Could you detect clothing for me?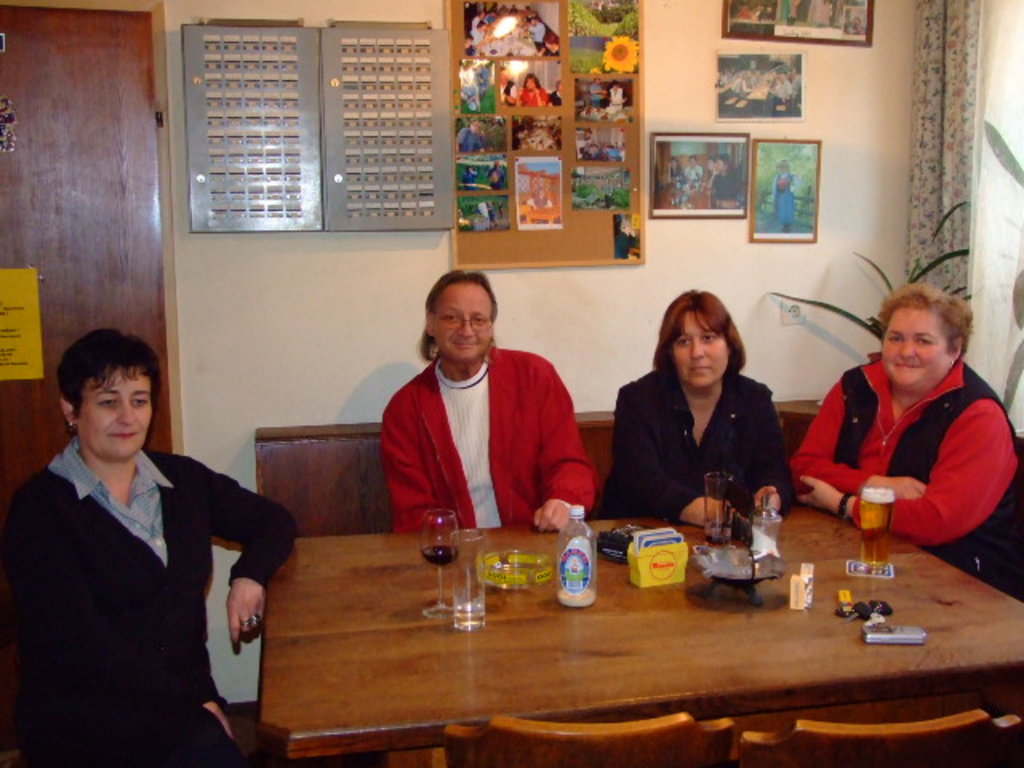
Detection result: detection(0, 424, 302, 766).
